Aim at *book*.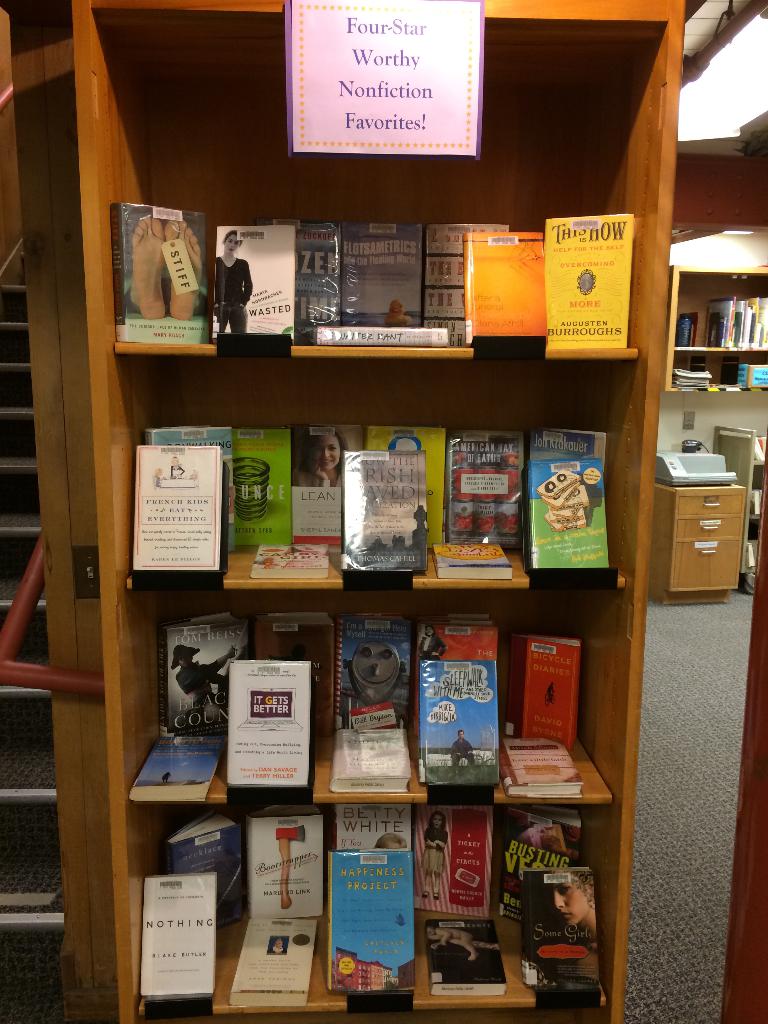
Aimed at BBox(339, 220, 427, 323).
